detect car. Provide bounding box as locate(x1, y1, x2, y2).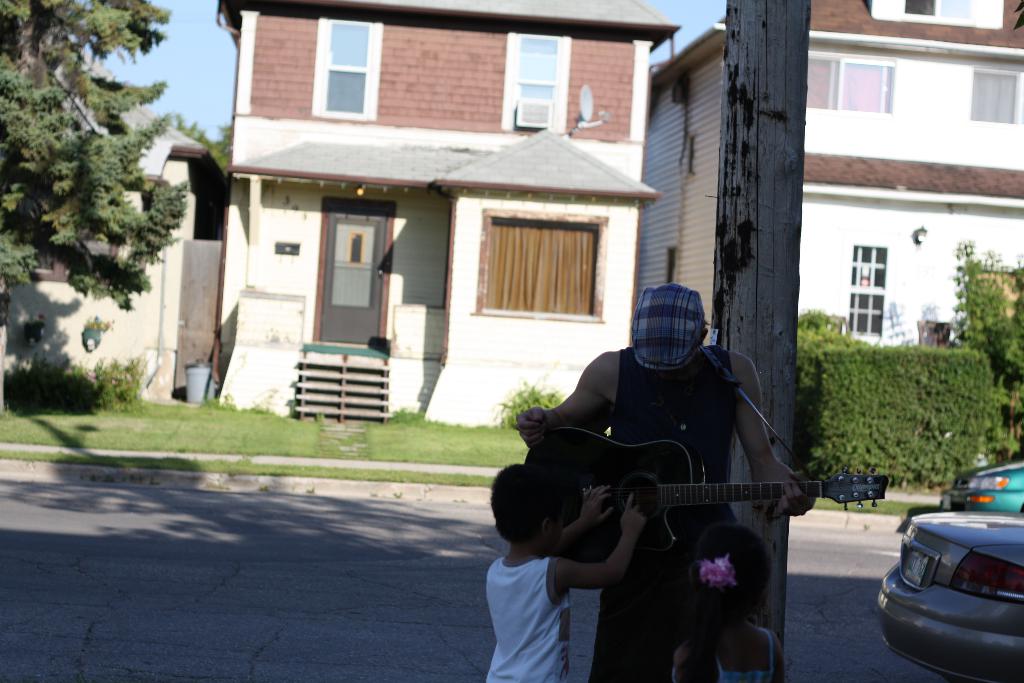
locate(936, 462, 1023, 518).
